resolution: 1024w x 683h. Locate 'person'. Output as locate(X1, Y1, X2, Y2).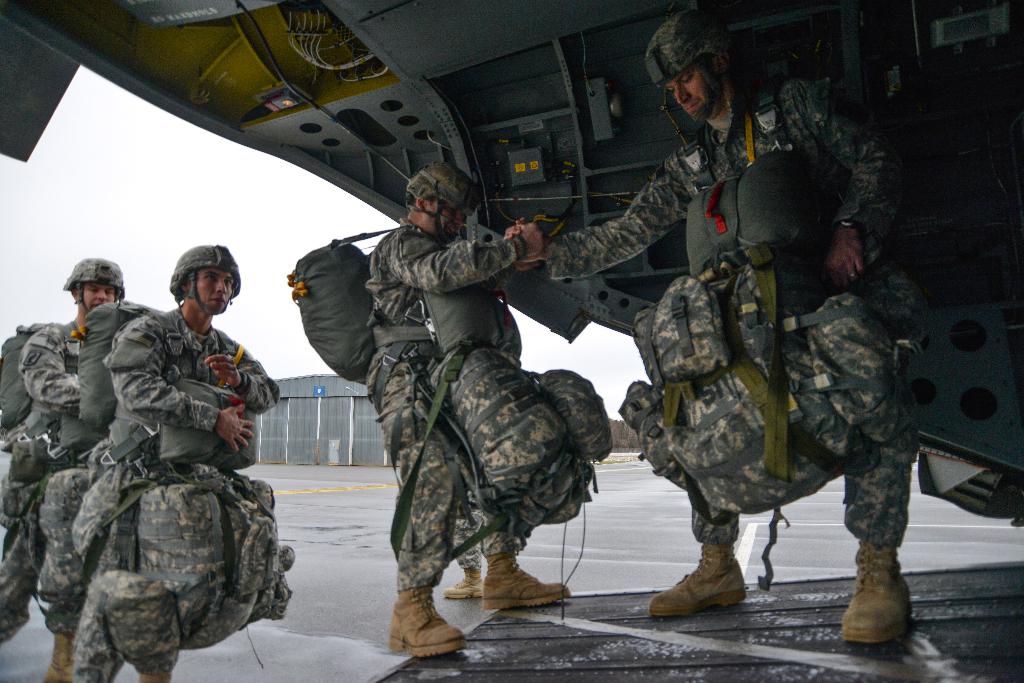
locate(517, 19, 911, 647).
